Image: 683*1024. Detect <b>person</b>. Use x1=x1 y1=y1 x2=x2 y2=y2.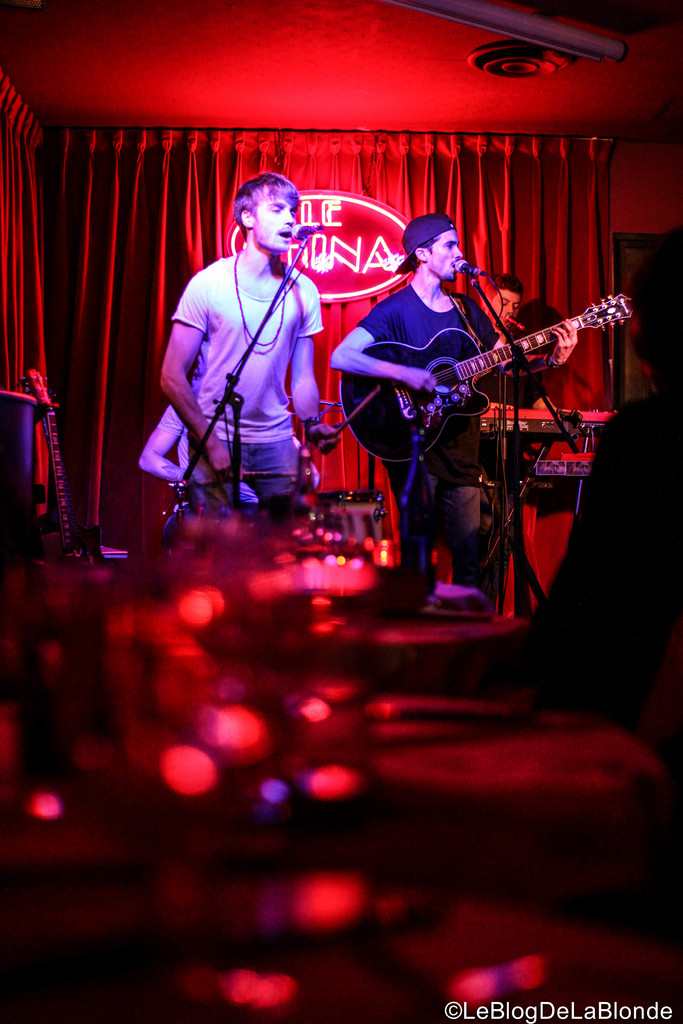
x1=466 y1=272 x2=521 y2=333.
